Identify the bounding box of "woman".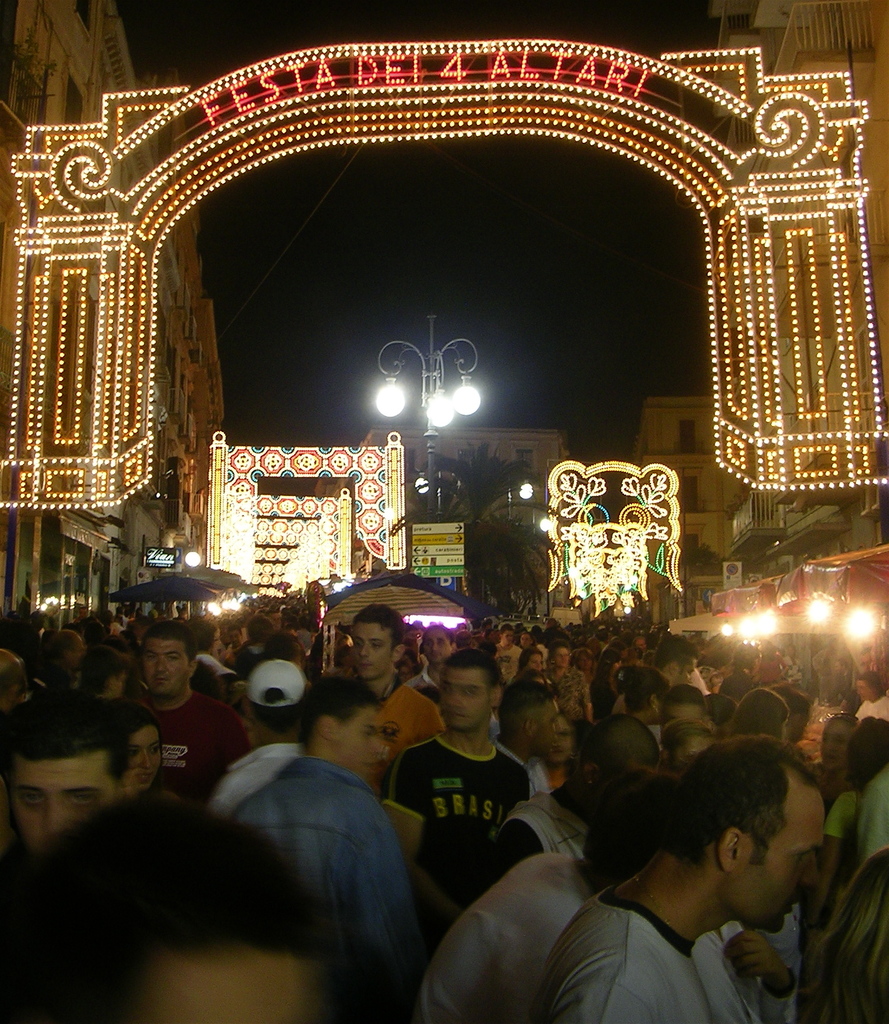
<box>794,718,884,948</box>.
